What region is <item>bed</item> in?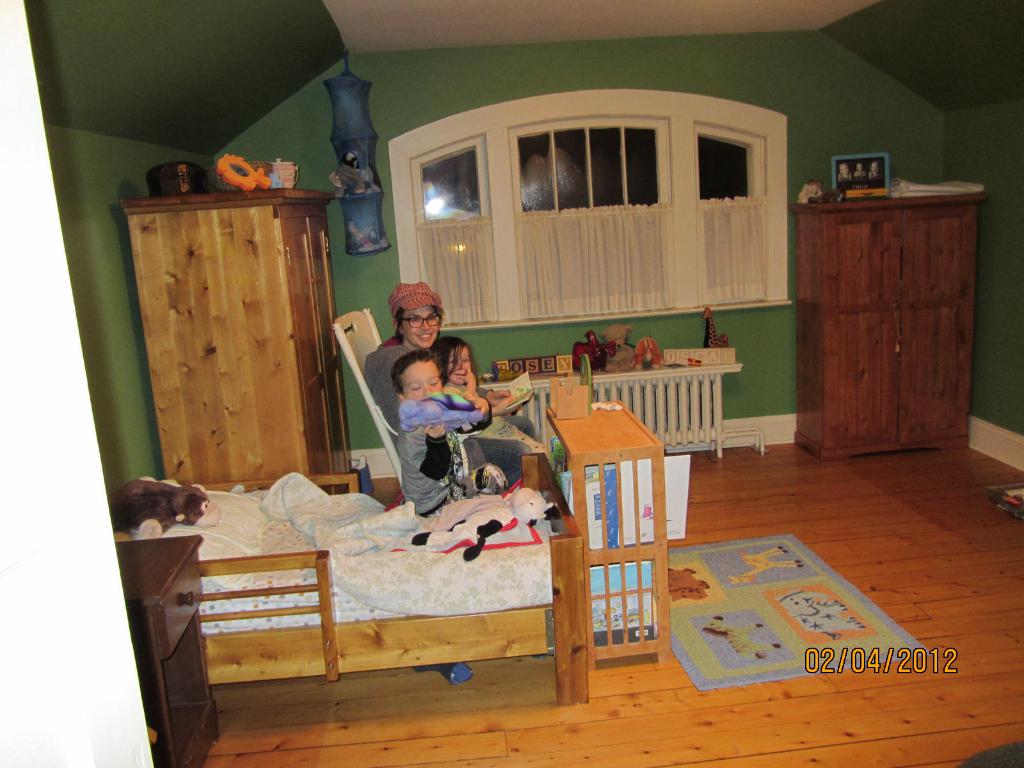
{"x1": 137, "y1": 452, "x2": 589, "y2": 712}.
